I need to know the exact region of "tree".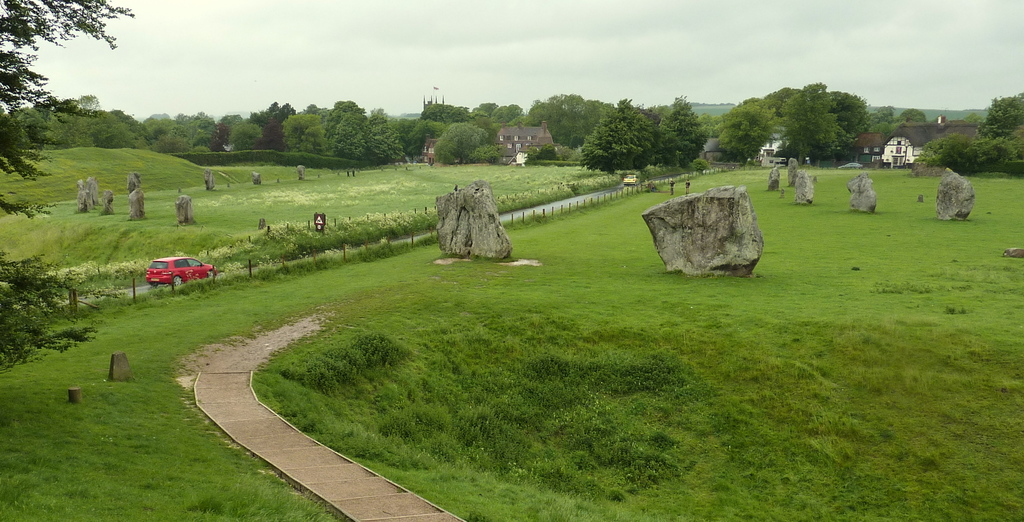
Region: box=[428, 120, 500, 170].
